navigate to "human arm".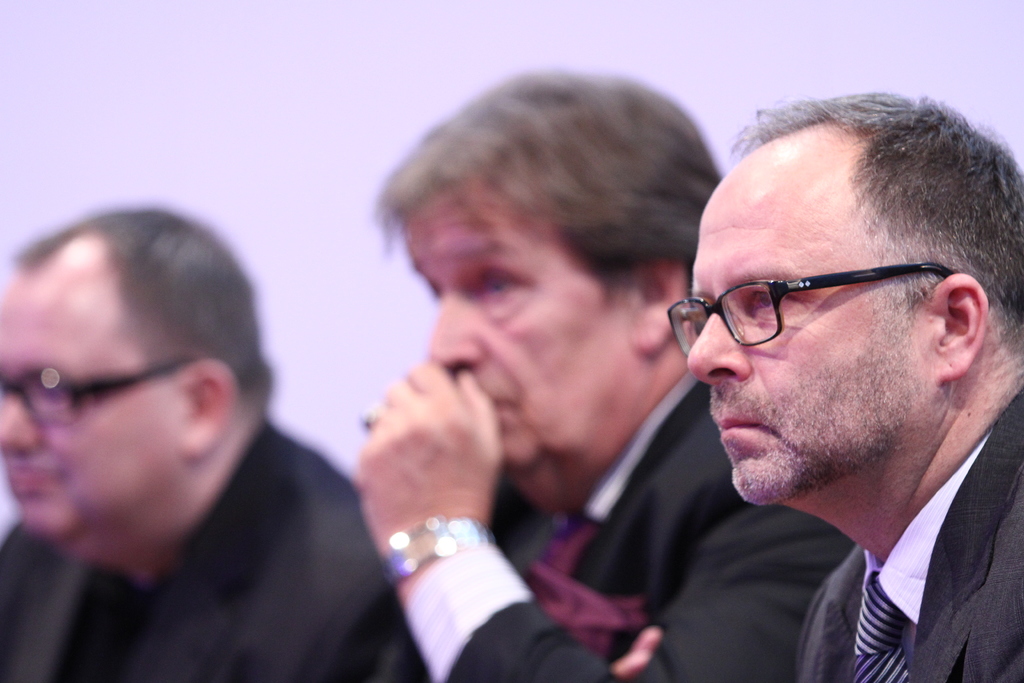
Navigation target: region(989, 478, 1023, 682).
